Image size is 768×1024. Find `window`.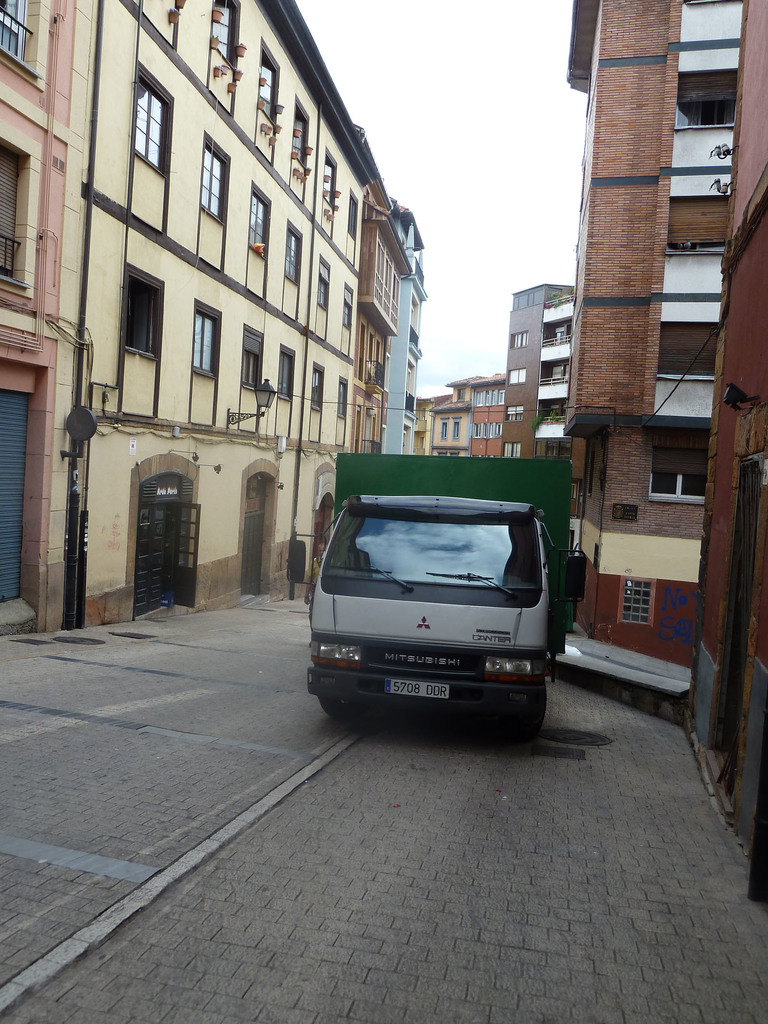
289, 113, 305, 170.
